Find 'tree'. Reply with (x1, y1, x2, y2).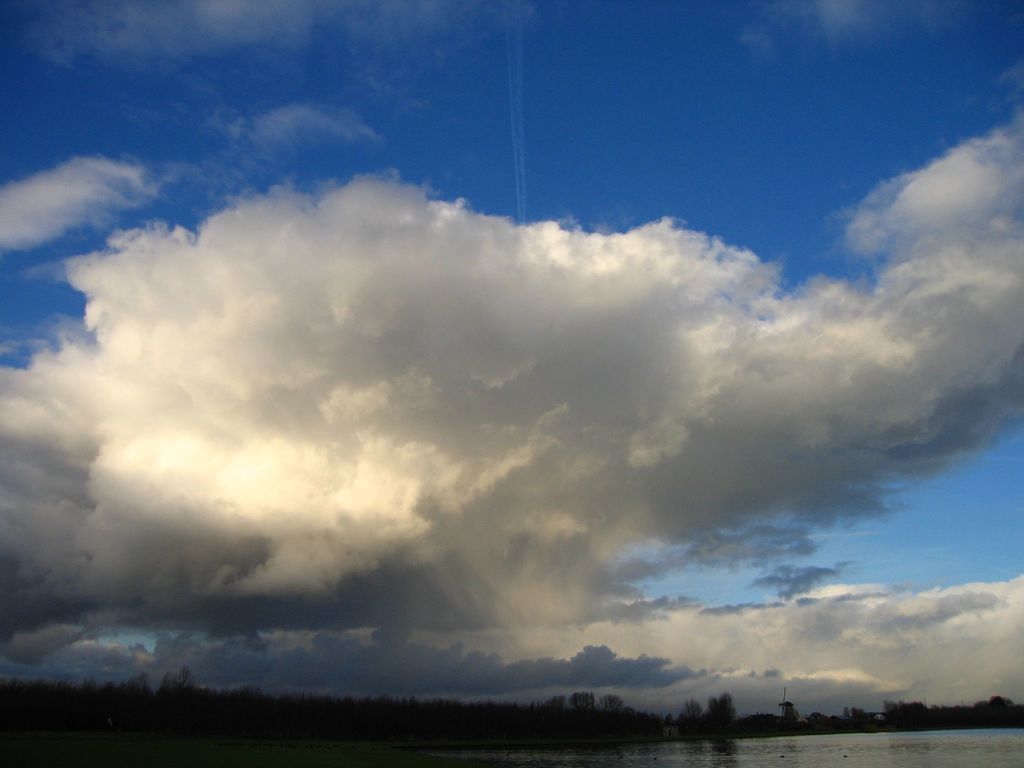
(660, 691, 717, 747).
